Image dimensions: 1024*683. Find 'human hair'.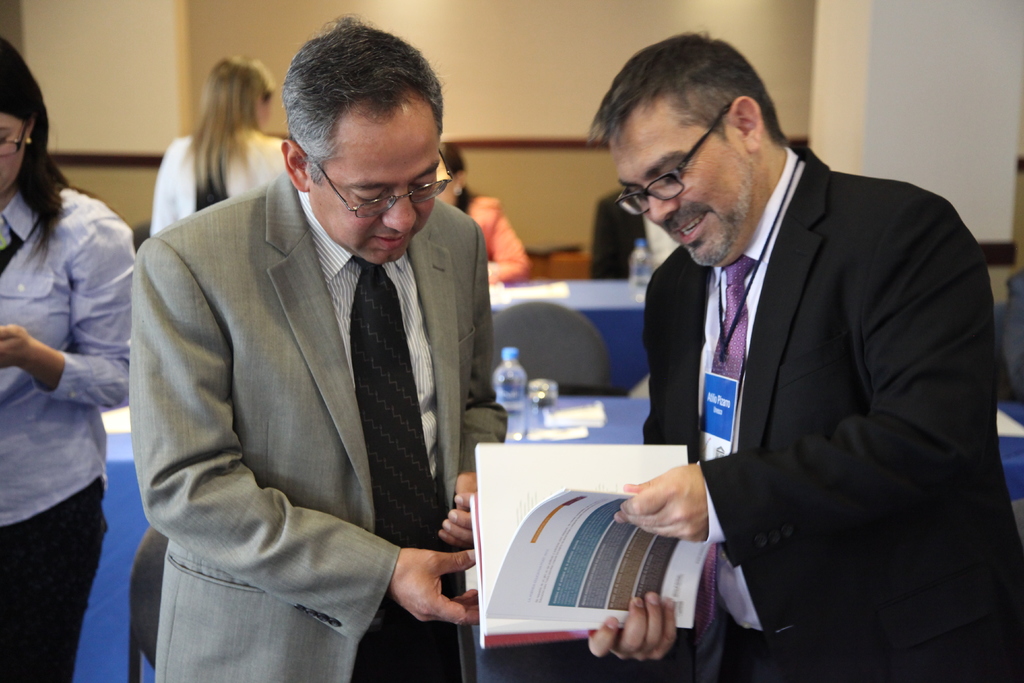
(x1=279, y1=12, x2=446, y2=188).
